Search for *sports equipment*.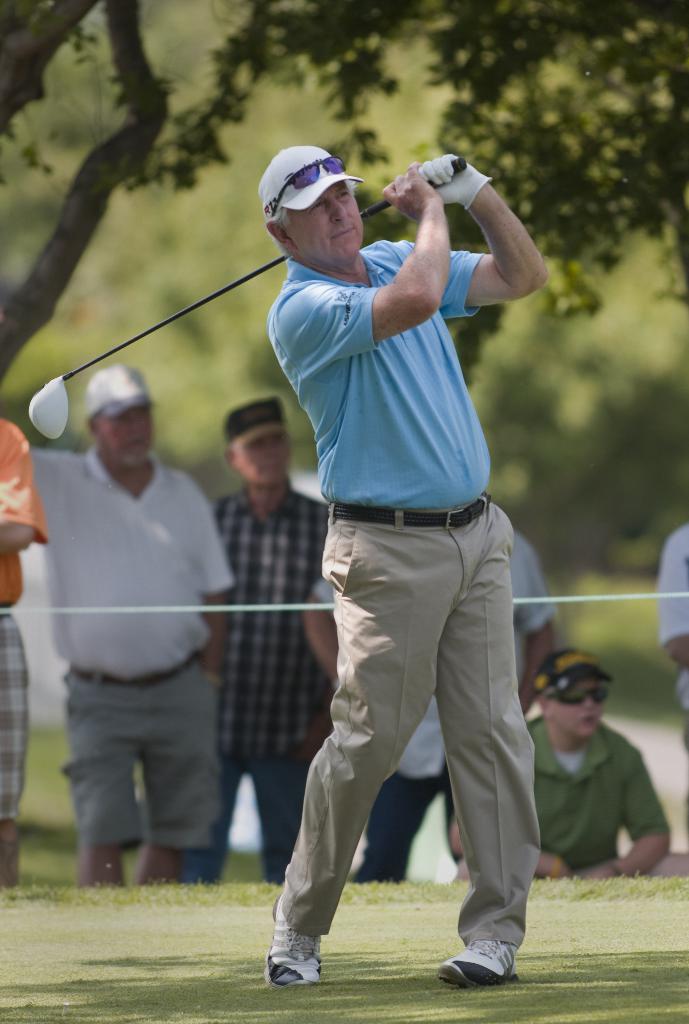
Found at rect(24, 169, 436, 438).
